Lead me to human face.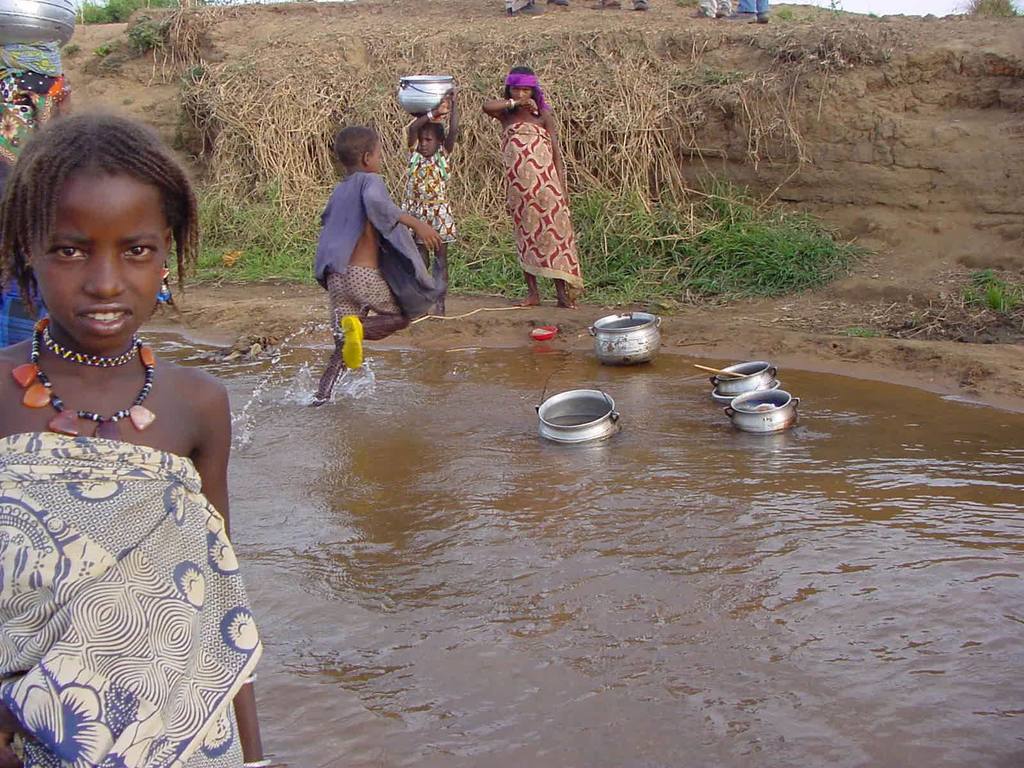
Lead to [left=513, top=87, right=531, bottom=98].
